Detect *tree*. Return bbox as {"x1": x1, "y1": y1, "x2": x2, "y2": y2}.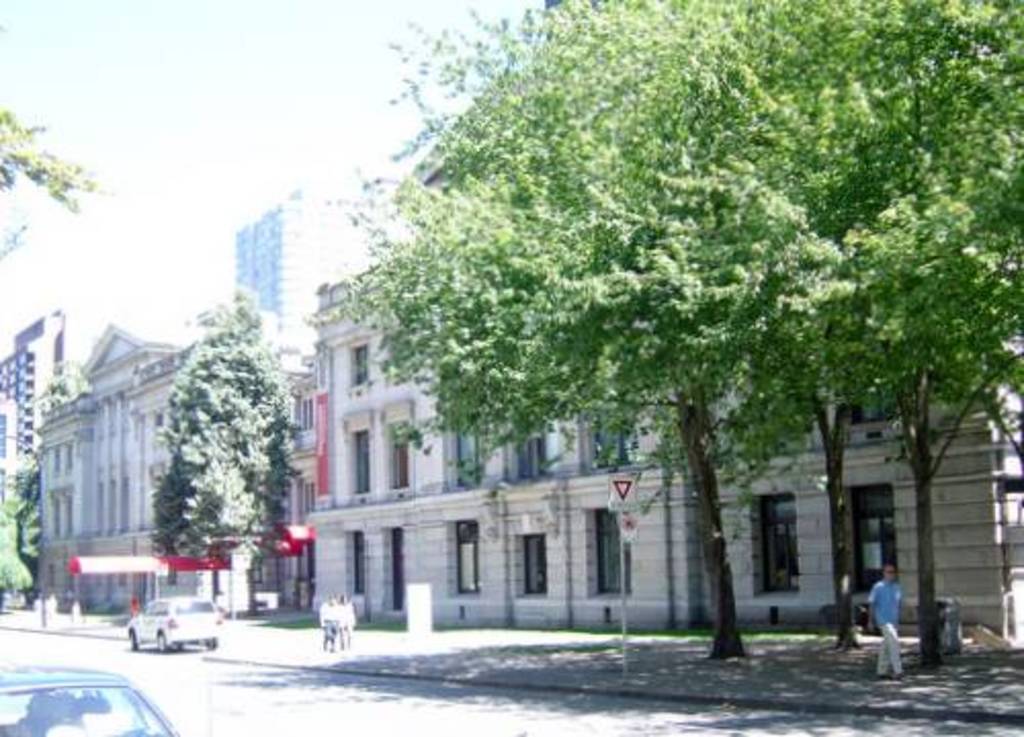
{"x1": 152, "y1": 293, "x2": 303, "y2": 600}.
